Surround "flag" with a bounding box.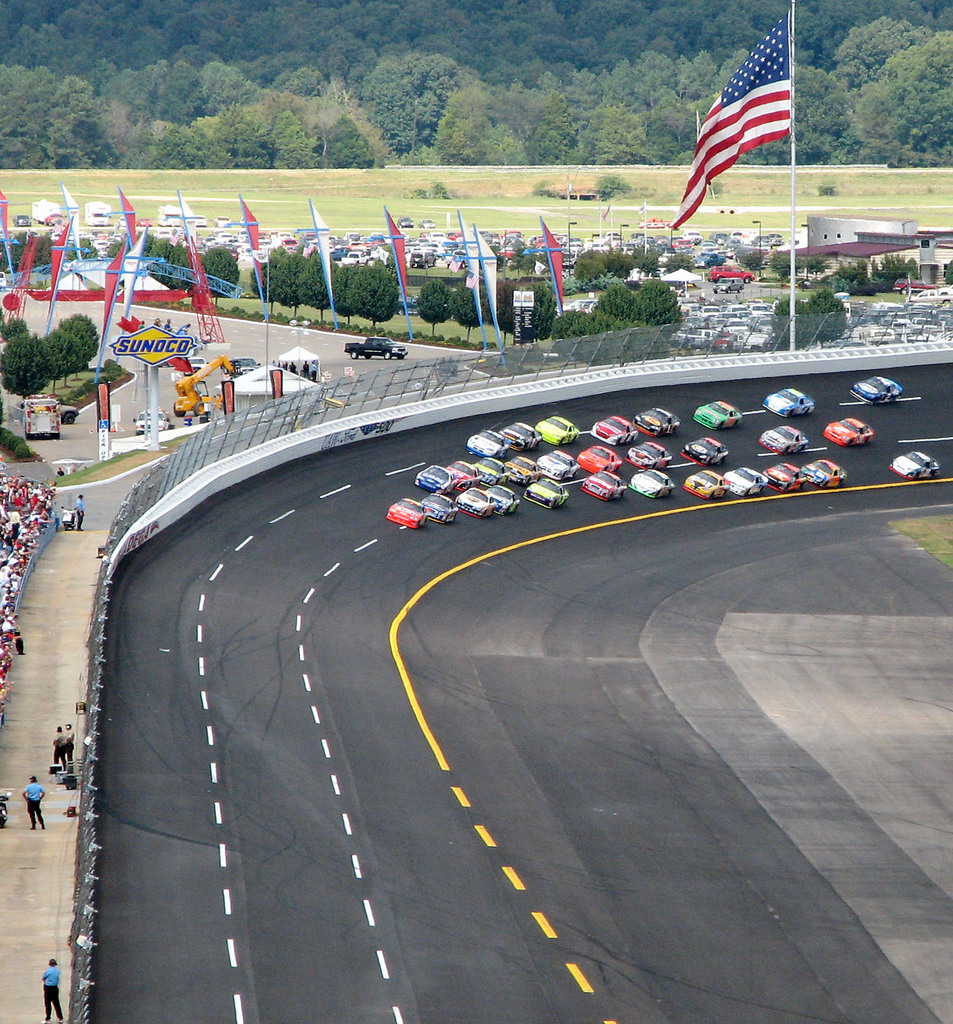
x1=18, y1=230, x2=46, y2=278.
